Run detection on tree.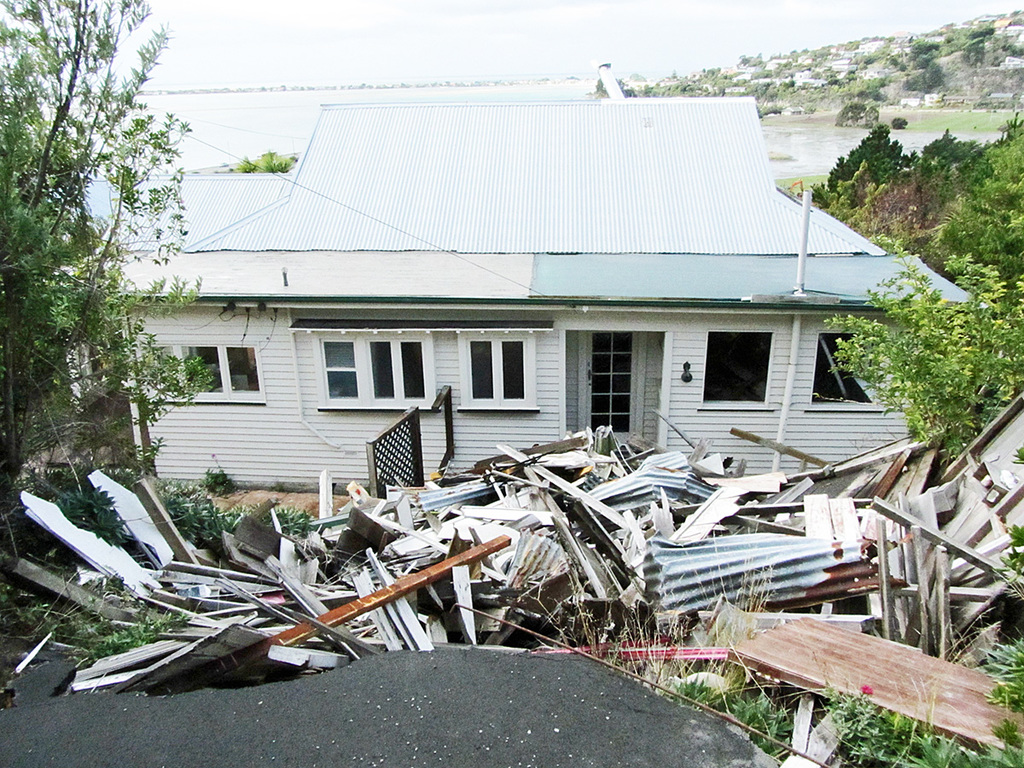
Result: Rect(908, 67, 951, 92).
